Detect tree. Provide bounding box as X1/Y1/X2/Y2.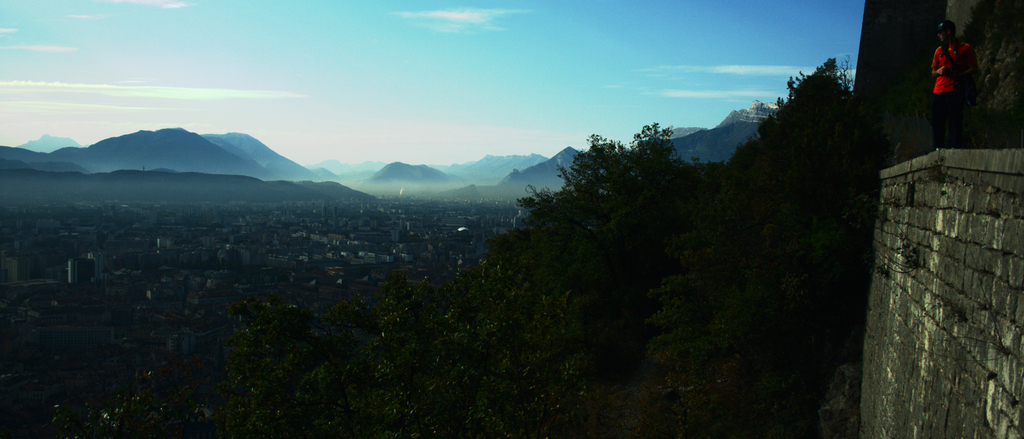
473/122/688/302.
